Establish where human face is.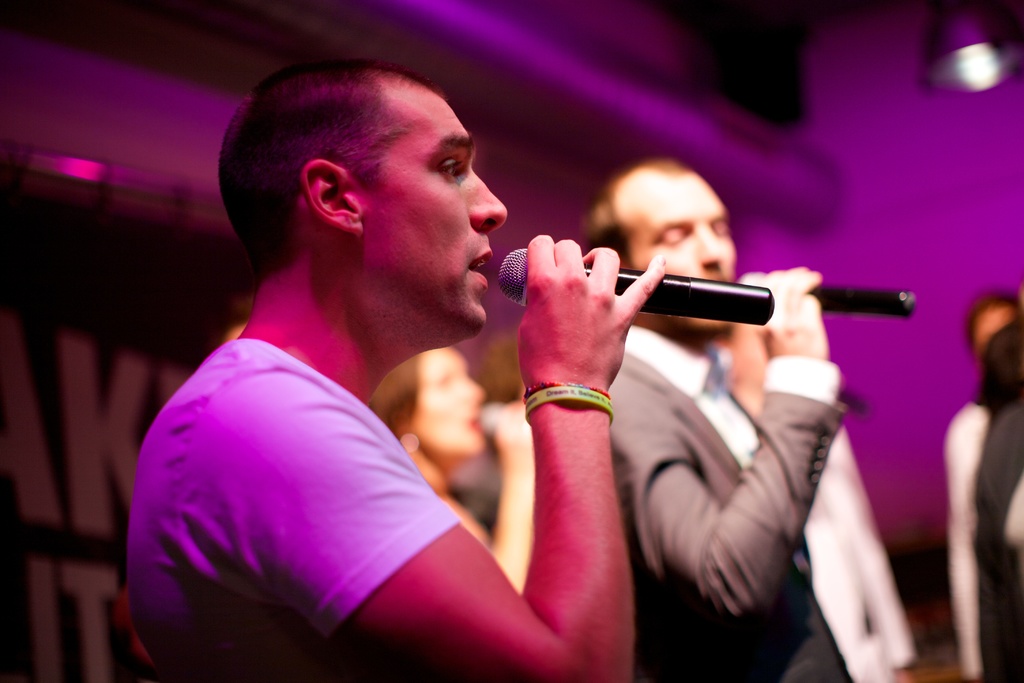
Established at 417 348 486 458.
